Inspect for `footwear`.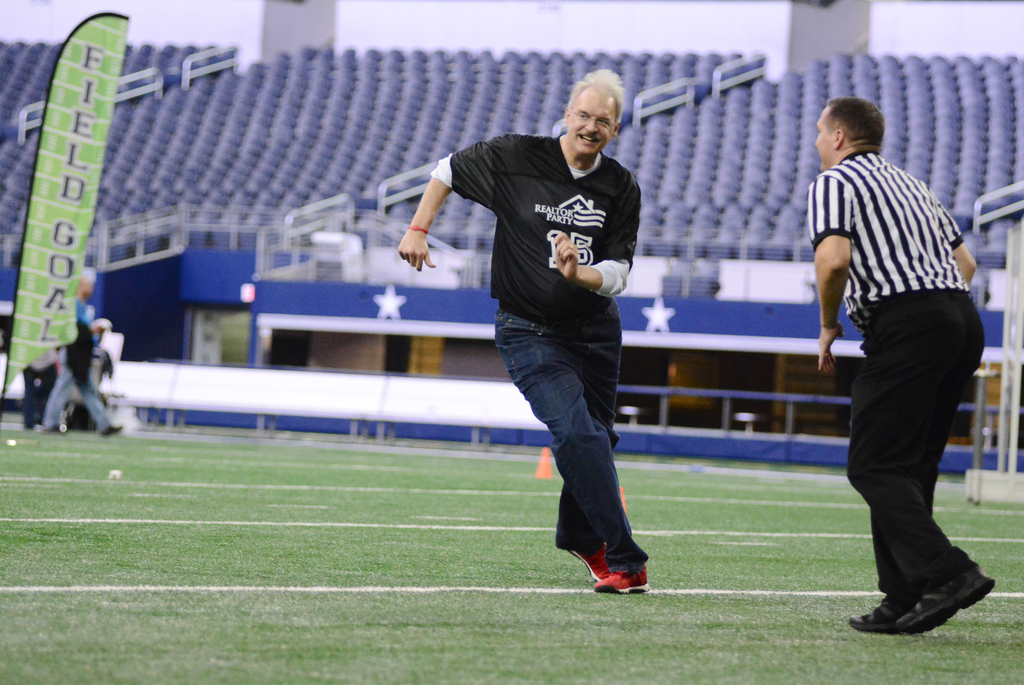
Inspection: [x1=901, y1=555, x2=997, y2=638].
